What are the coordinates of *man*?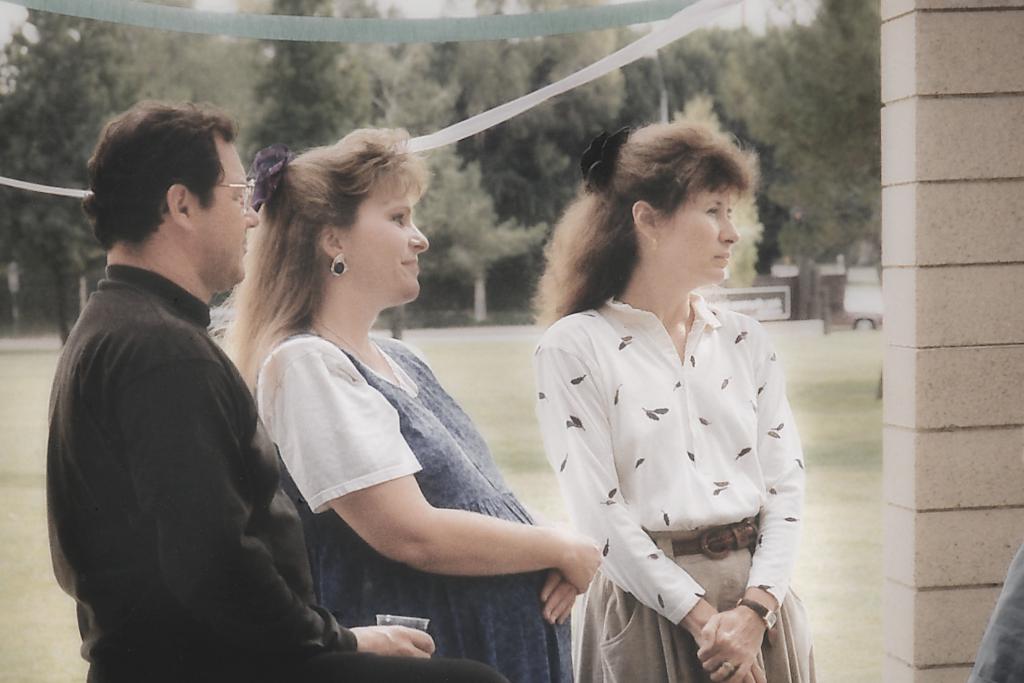
{"left": 37, "top": 94, "right": 310, "bottom": 681}.
